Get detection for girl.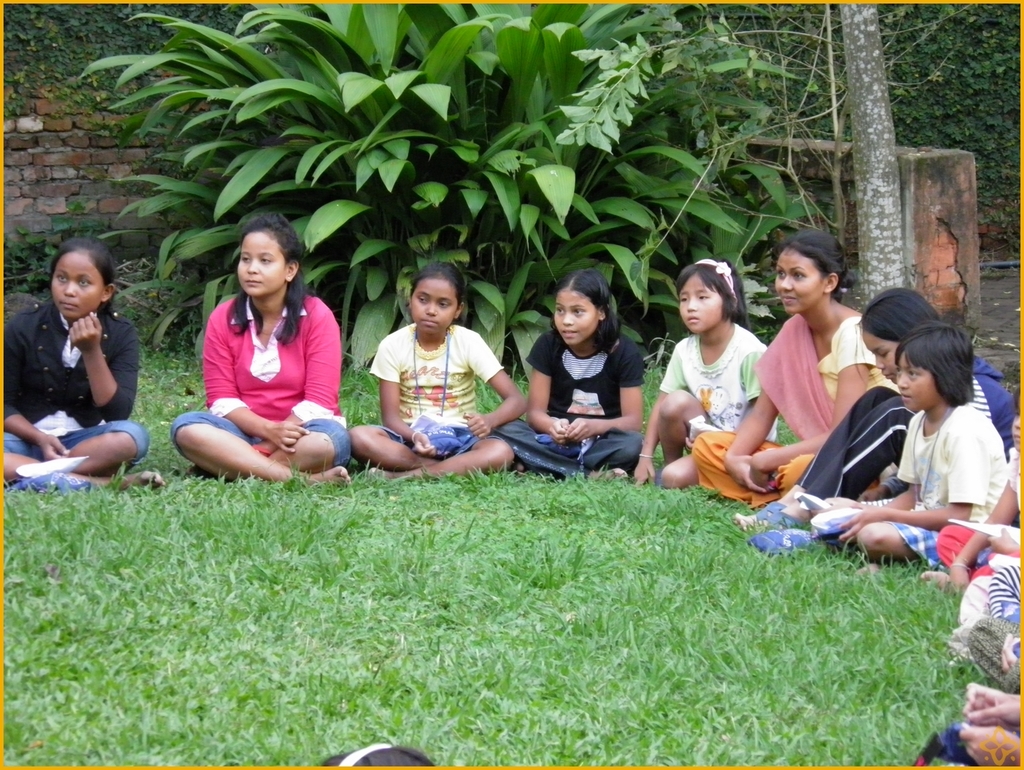
Detection: [x1=489, y1=268, x2=638, y2=489].
